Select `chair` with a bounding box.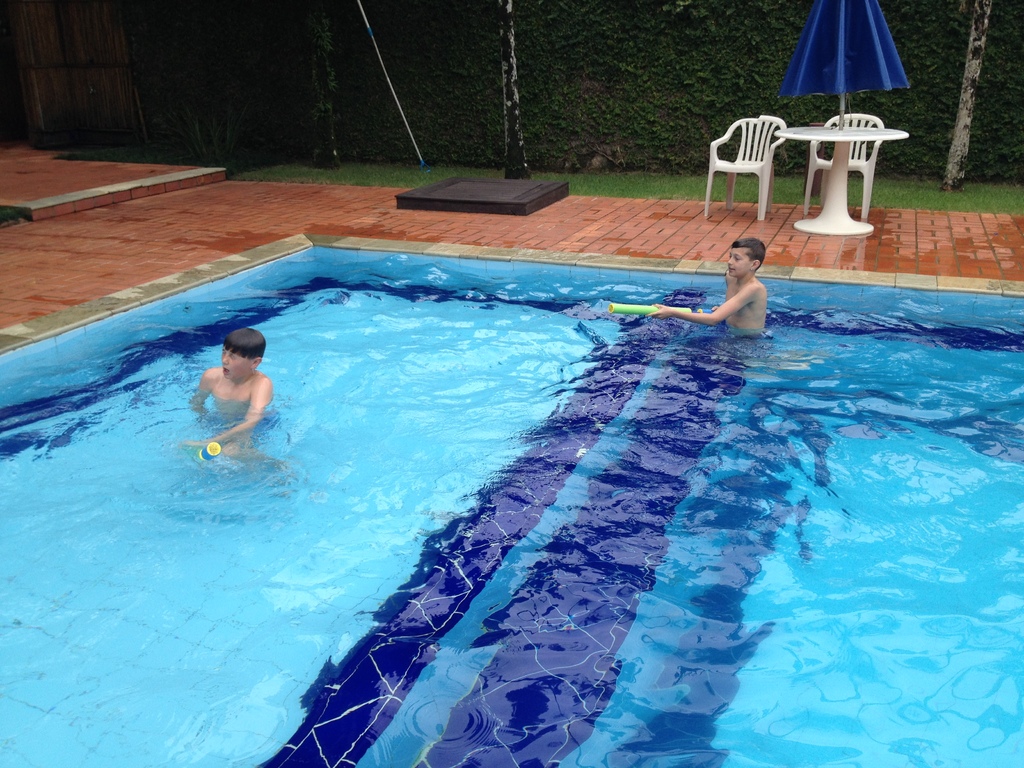
select_region(702, 115, 787, 220).
